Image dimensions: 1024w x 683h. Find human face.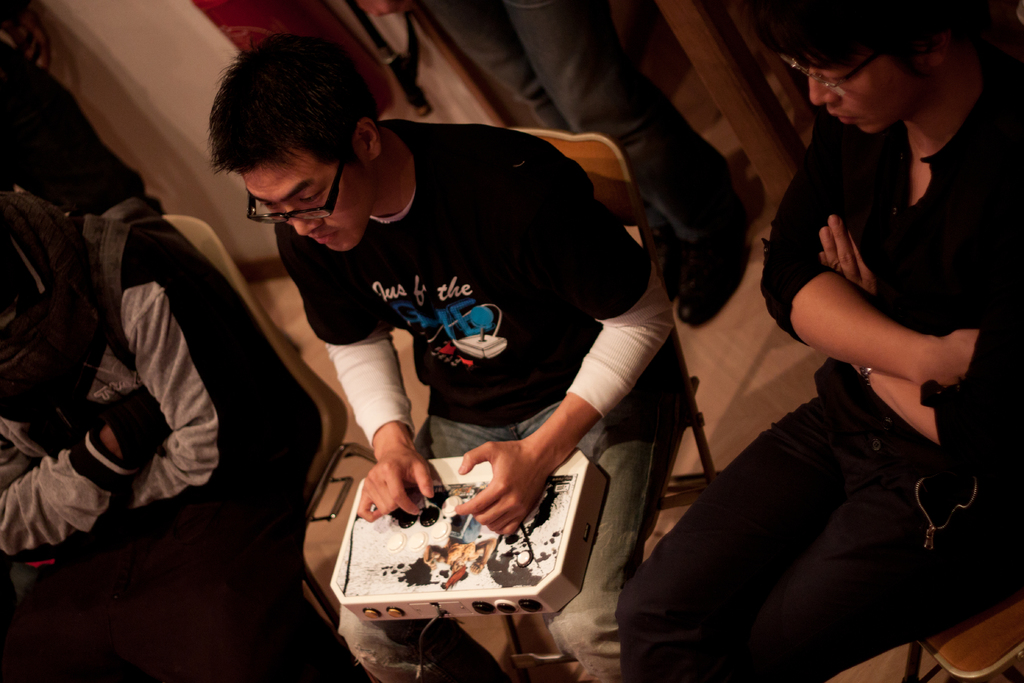
240 145 380 250.
